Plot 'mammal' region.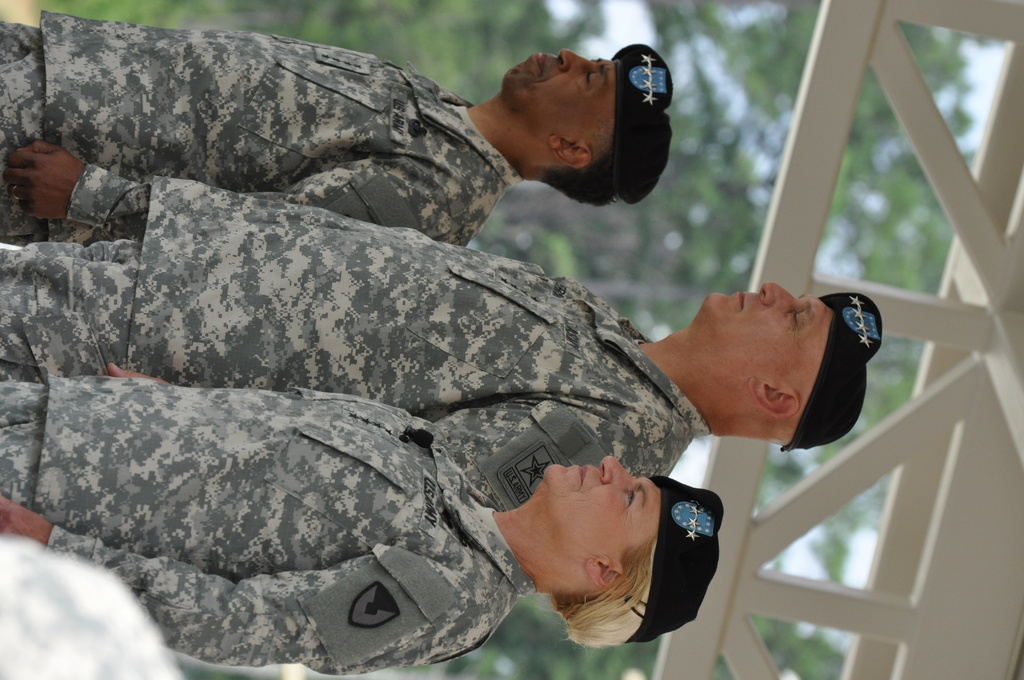
Plotted at bbox=(0, 10, 675, 250).
